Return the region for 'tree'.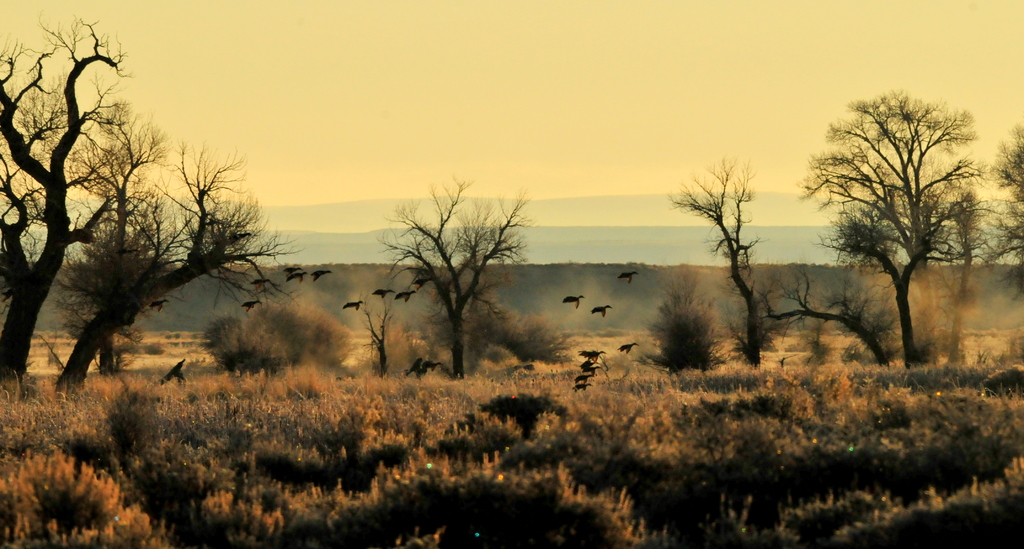
bbox(370, 174, 540, 381).
